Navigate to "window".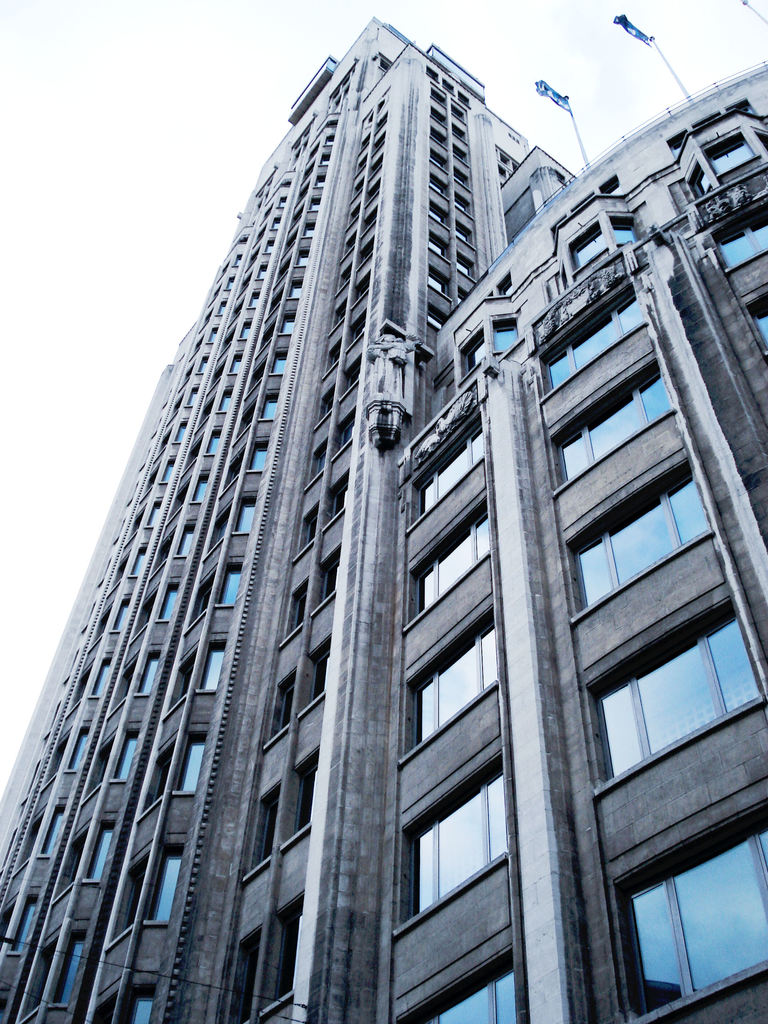
Navigation target: [233, 502, 255, 534].
